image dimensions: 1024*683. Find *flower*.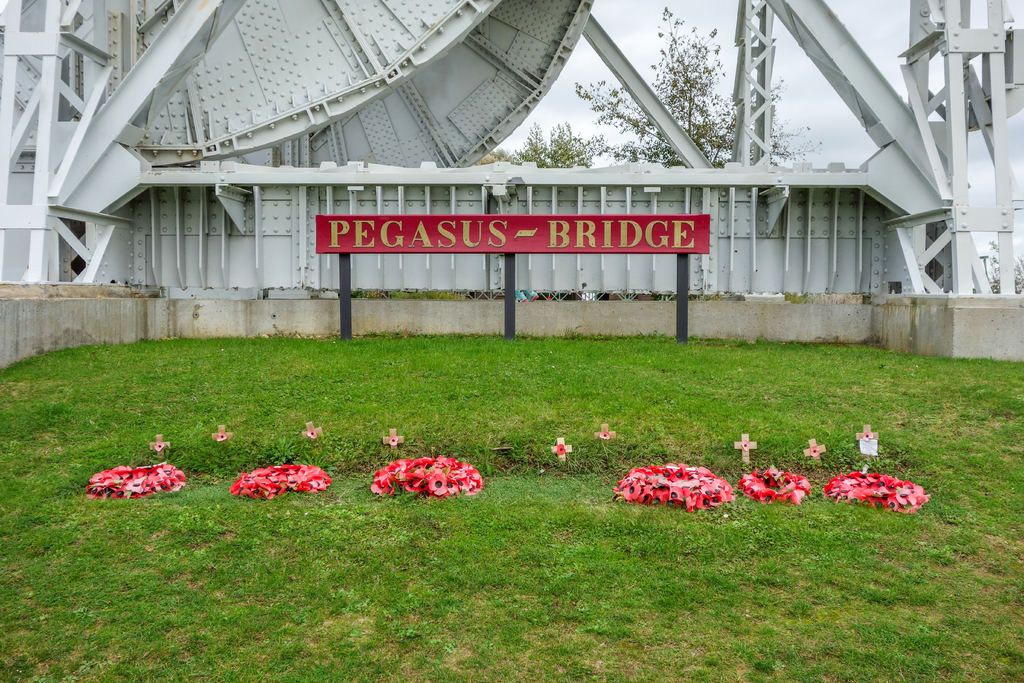
rect(152, 443, 162, 454).
